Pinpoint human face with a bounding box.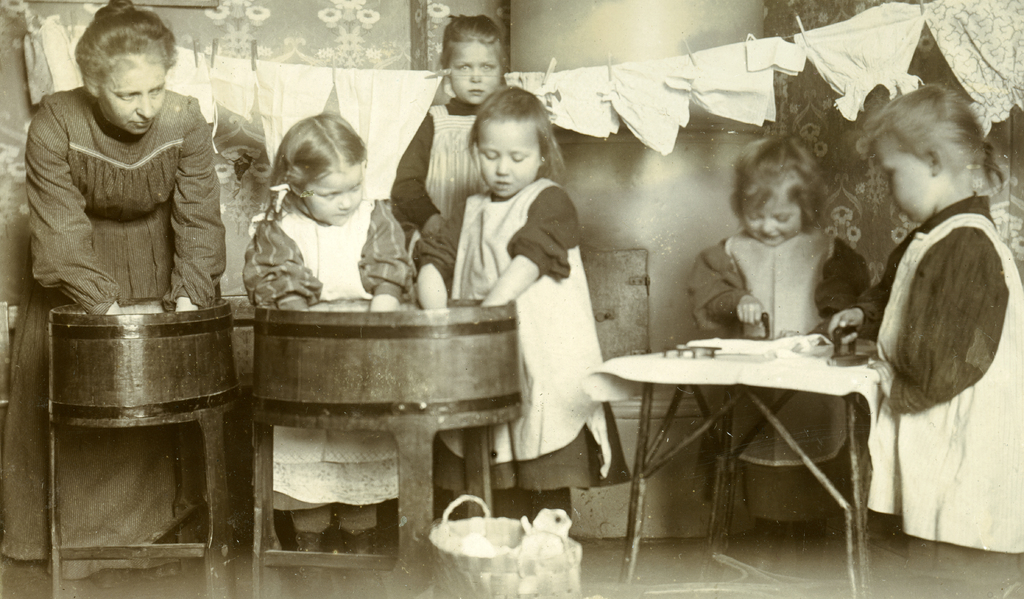
{"left": 304, "top": 173, "right": 362, "bottom": 224}.
